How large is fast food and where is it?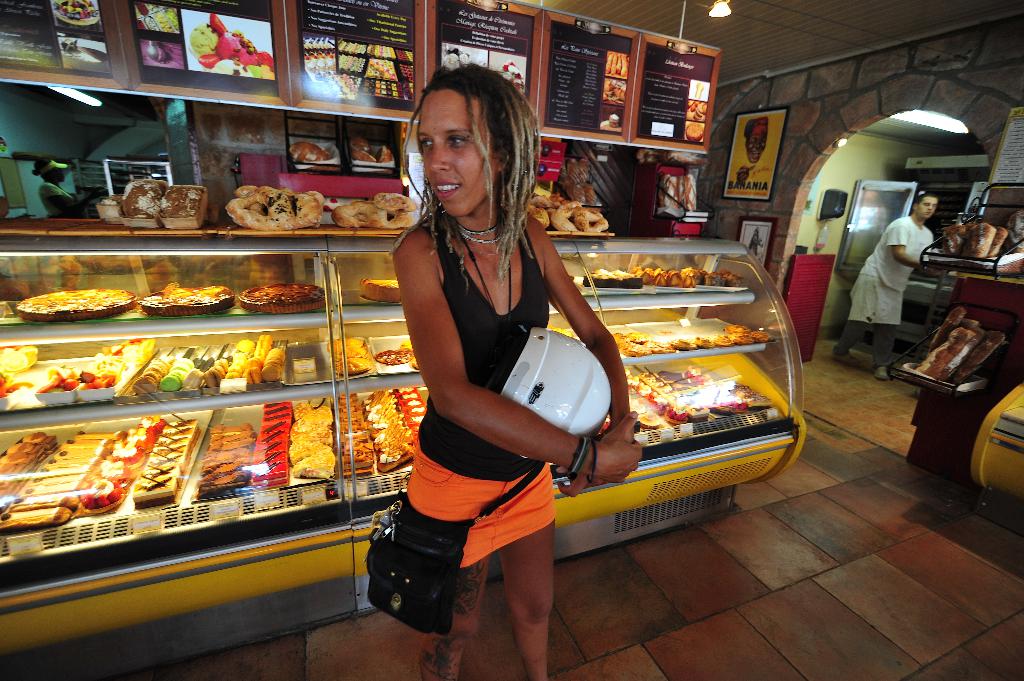
Bounding box: (x1=687, y1=124, x2=699, y2=138).
